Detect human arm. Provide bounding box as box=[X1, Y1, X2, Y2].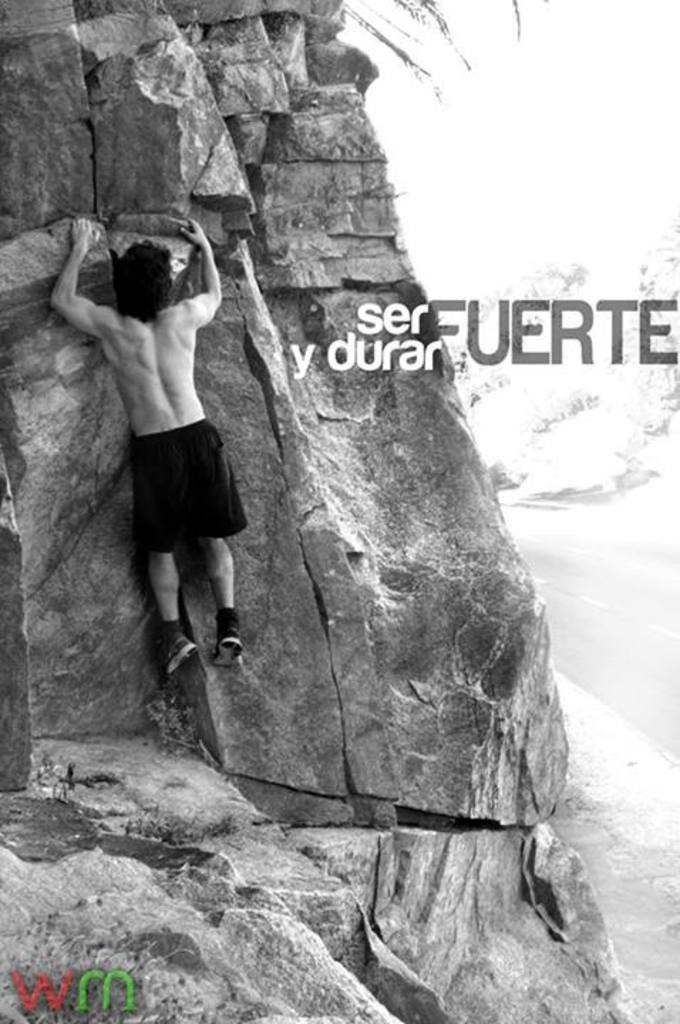
box=[182, 201, 228, 323].
